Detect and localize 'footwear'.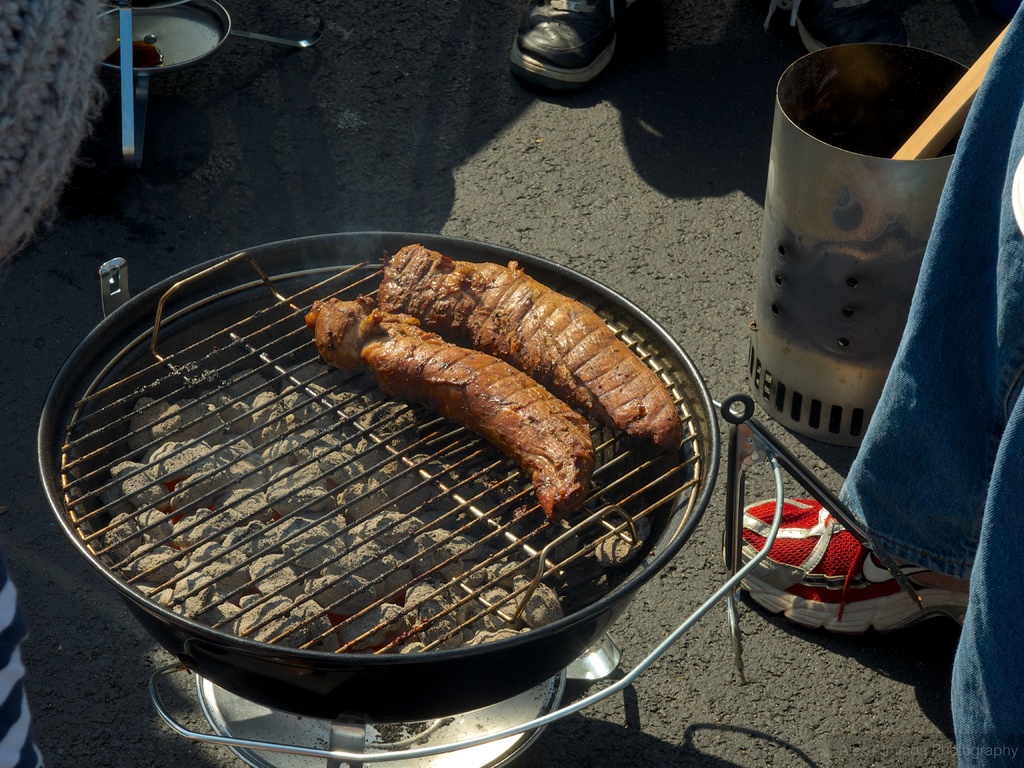
Localized at region(504, 0, 625, 83).
